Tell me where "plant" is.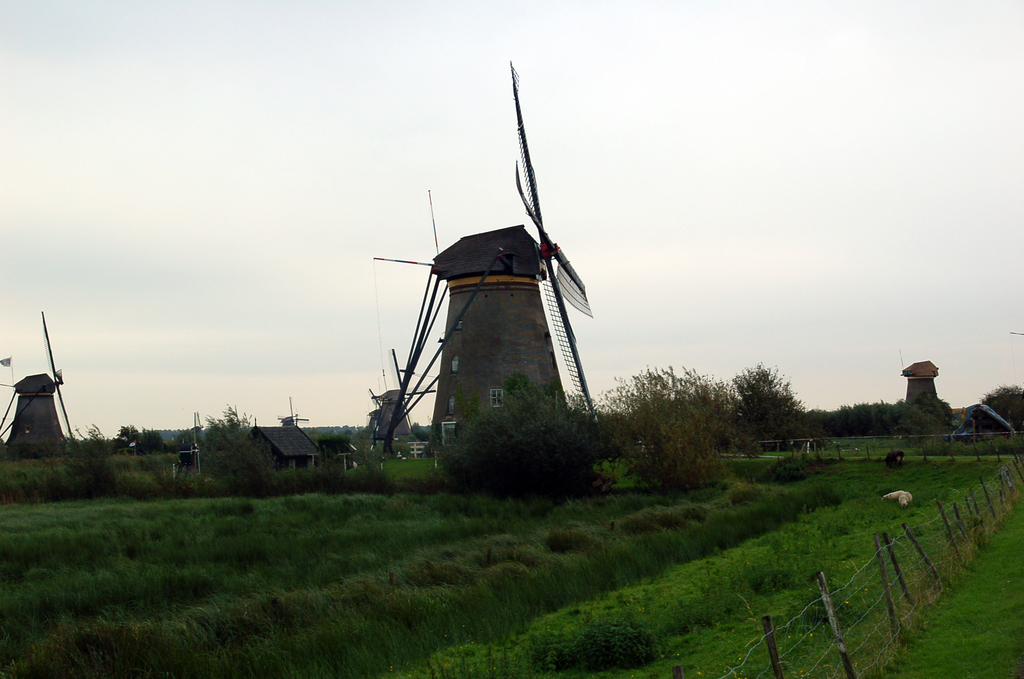
"plant" is at left=59, top=426, right=118, bottom=500.
